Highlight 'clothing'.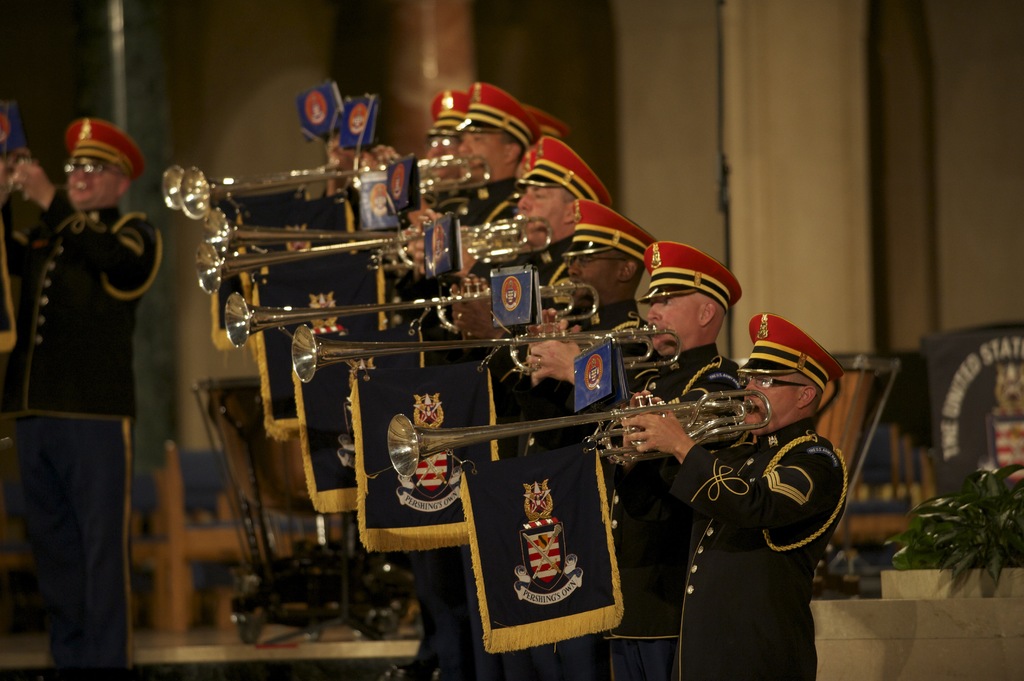
Highlighted region: x1=10 y1=120 x2=188 y2=659.
